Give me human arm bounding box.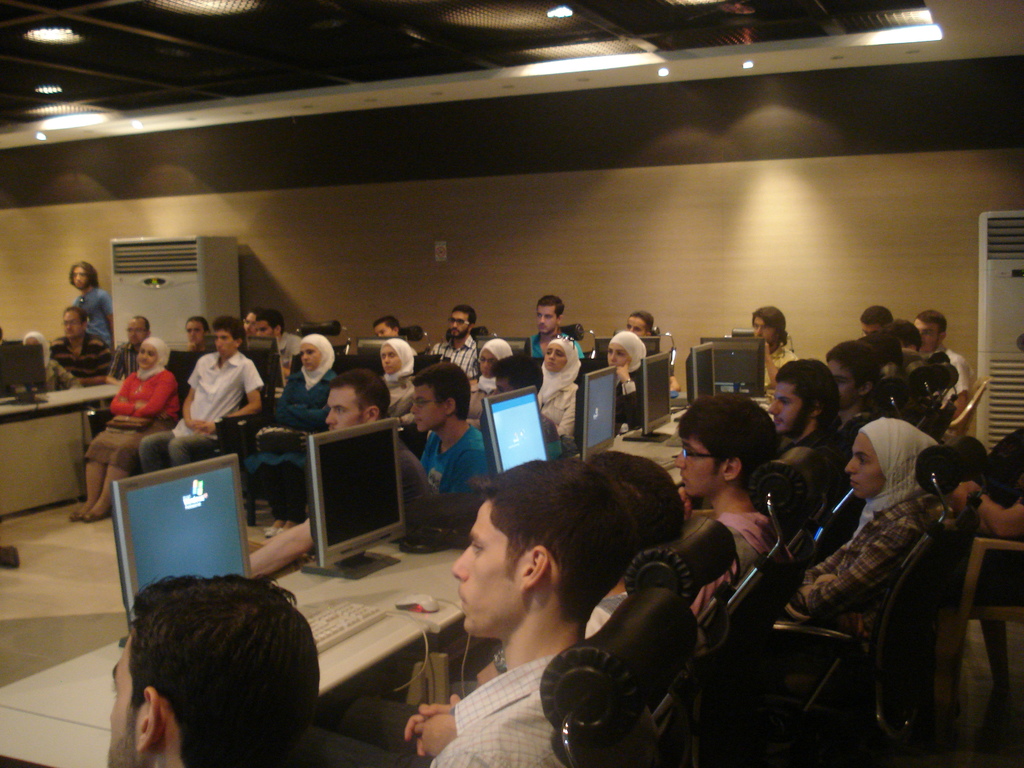
x1=763 y1=342 x2=778 y2=386.
